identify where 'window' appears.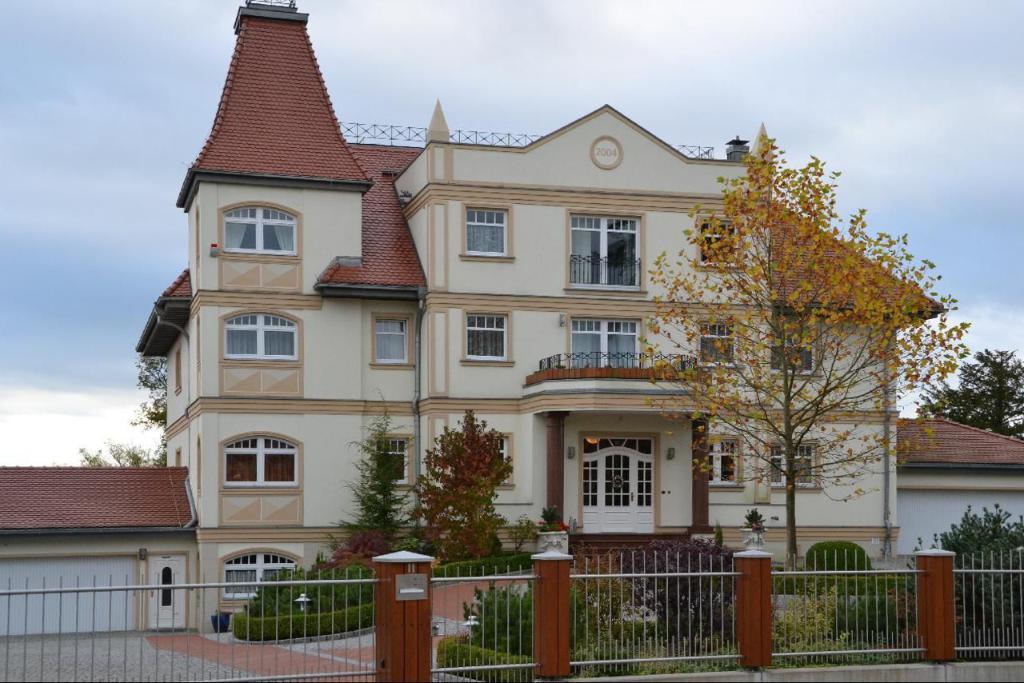
Appears at Rect(773, 329, 815, 373).
